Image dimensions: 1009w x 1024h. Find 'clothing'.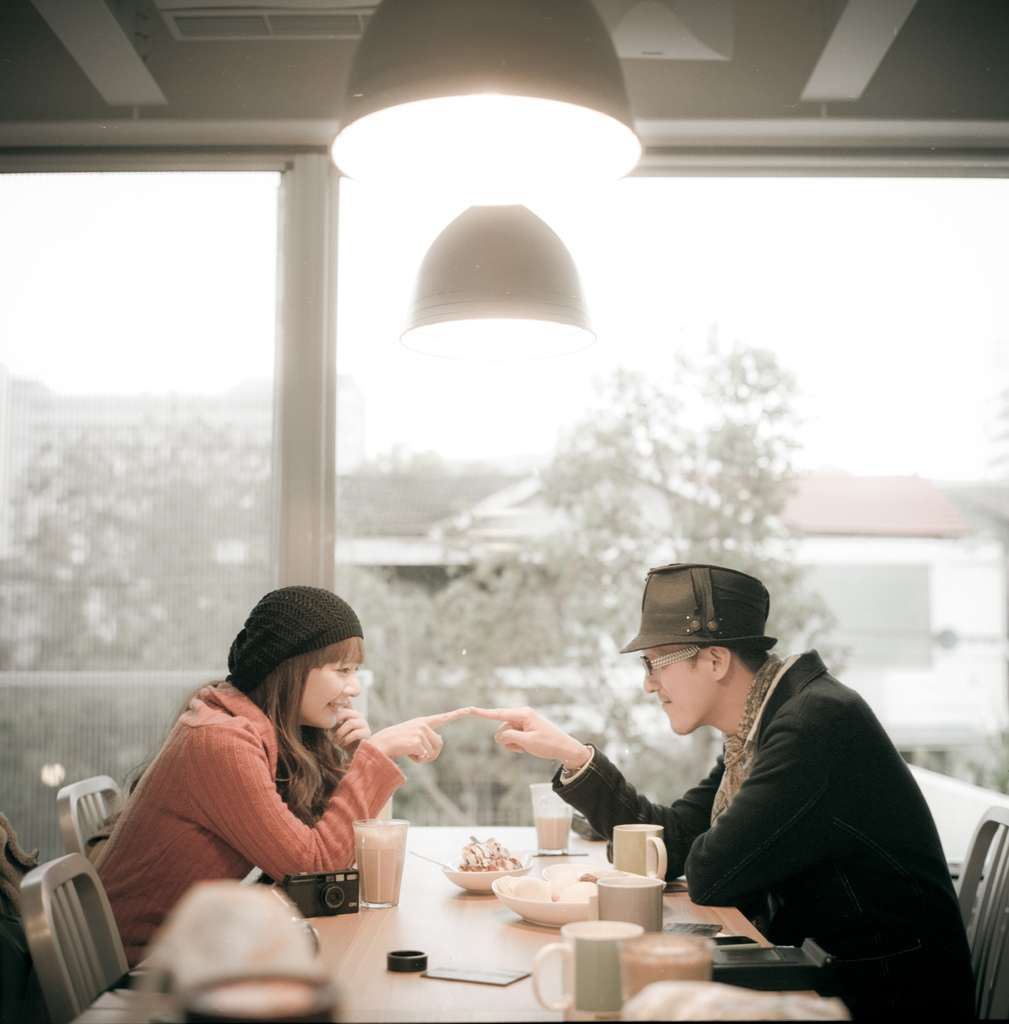
l=604, t=626, r=965, b=964.
